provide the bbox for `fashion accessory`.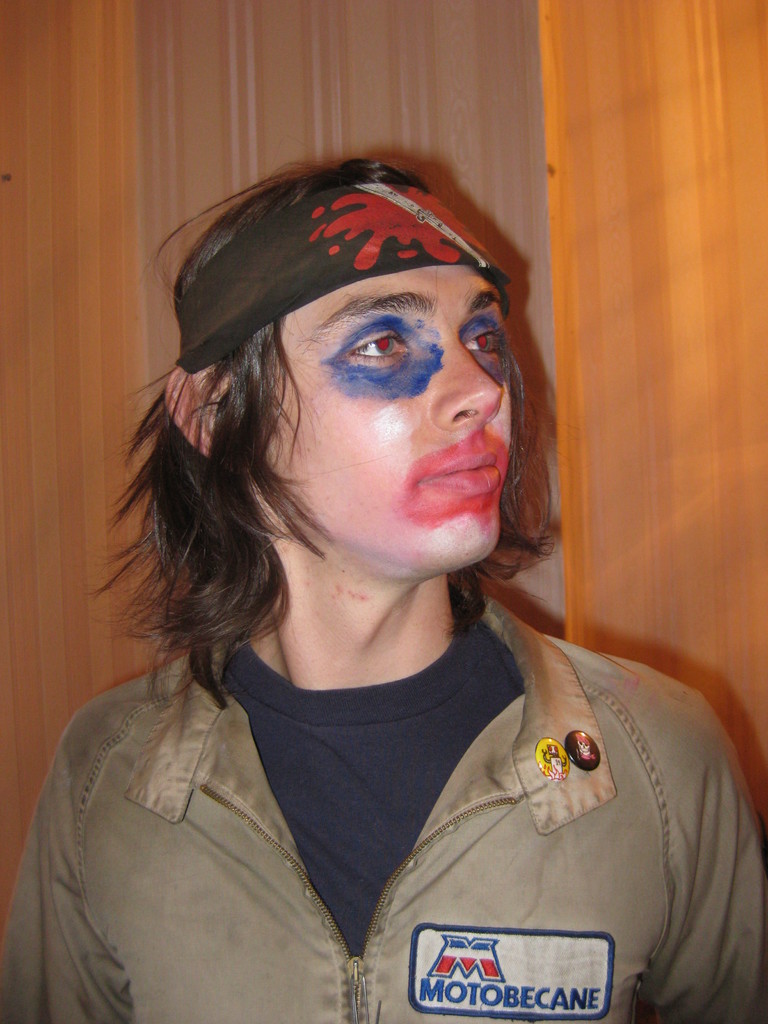
{"left": 173, "top": 189, "right": 513, "bottom": 376}.
